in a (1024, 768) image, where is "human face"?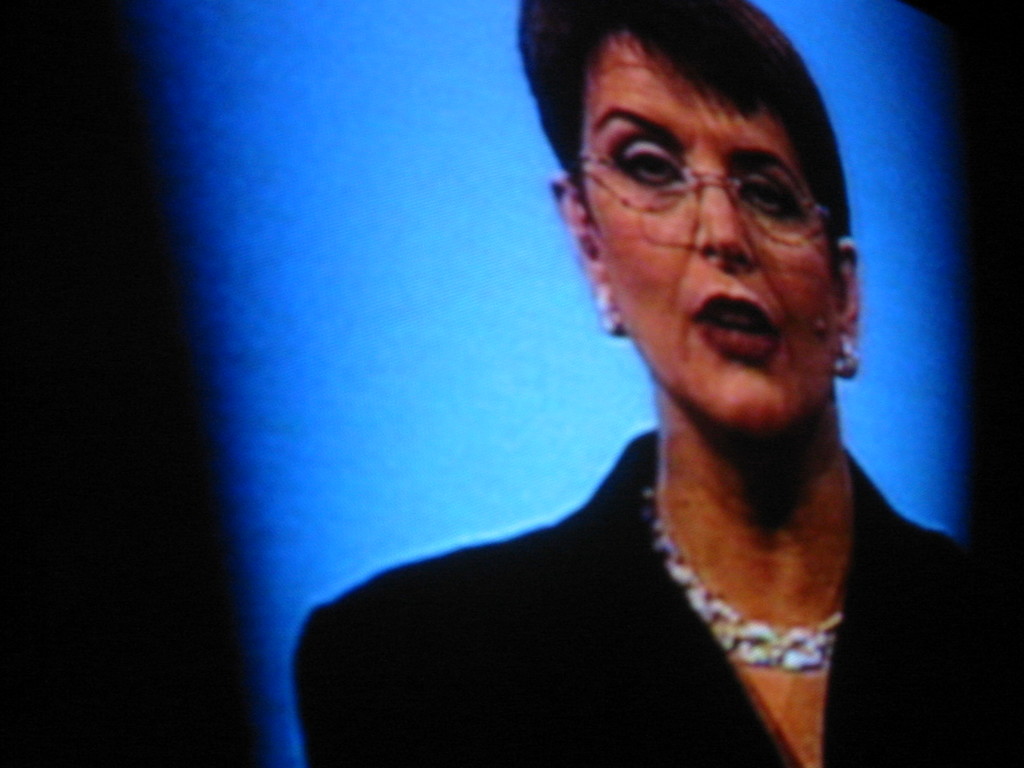
{"left": 586, "top": 35, "right": 826, "bottom": 422}.
